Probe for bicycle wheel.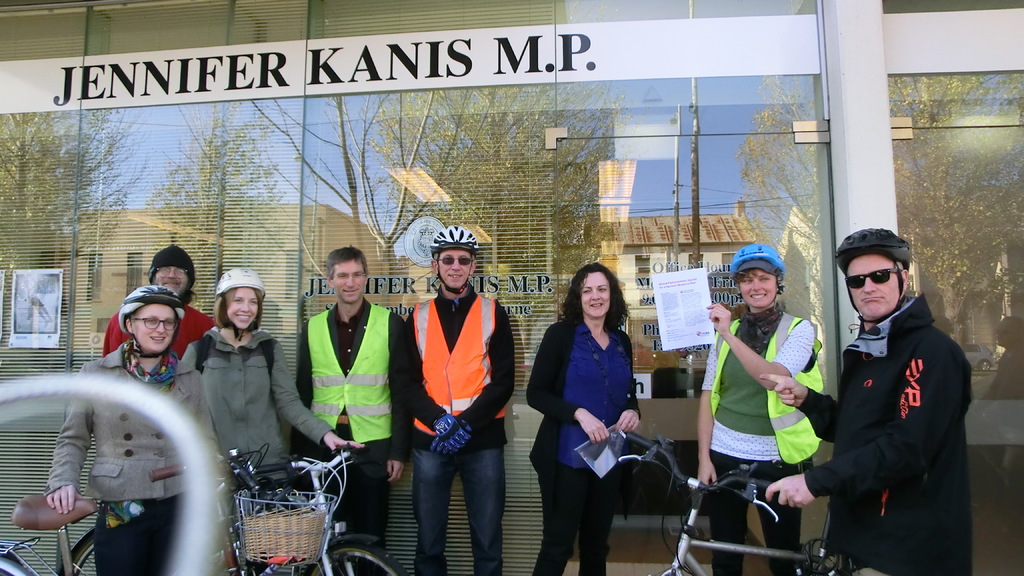
Probe result: <region>306, 541, 404, 575</region>.
